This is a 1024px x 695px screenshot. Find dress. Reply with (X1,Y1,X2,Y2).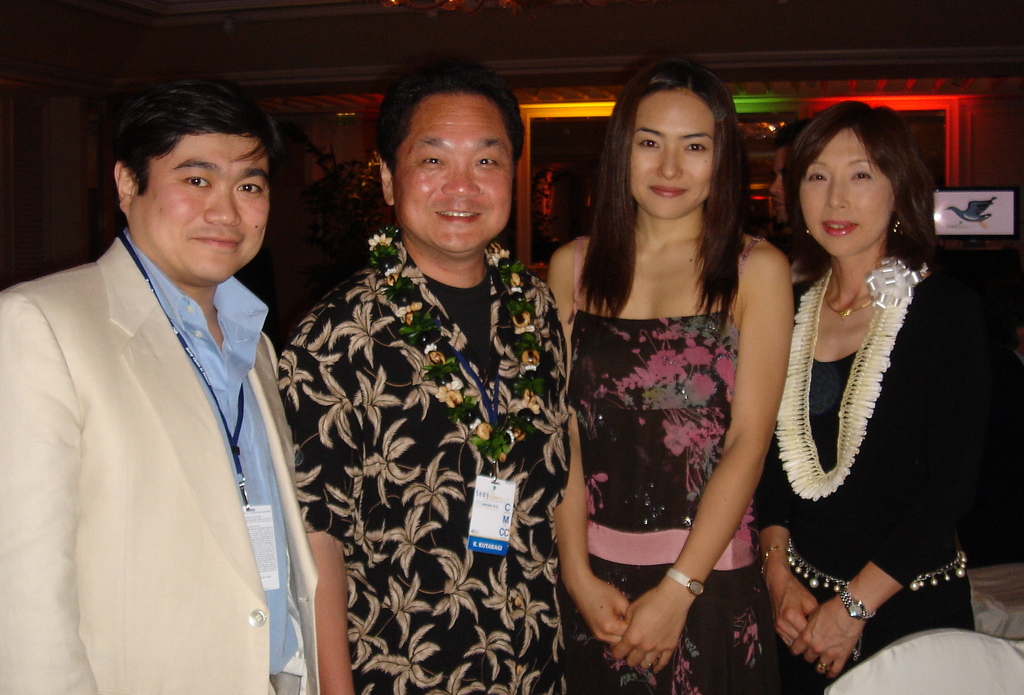
(566,235,767,694).
